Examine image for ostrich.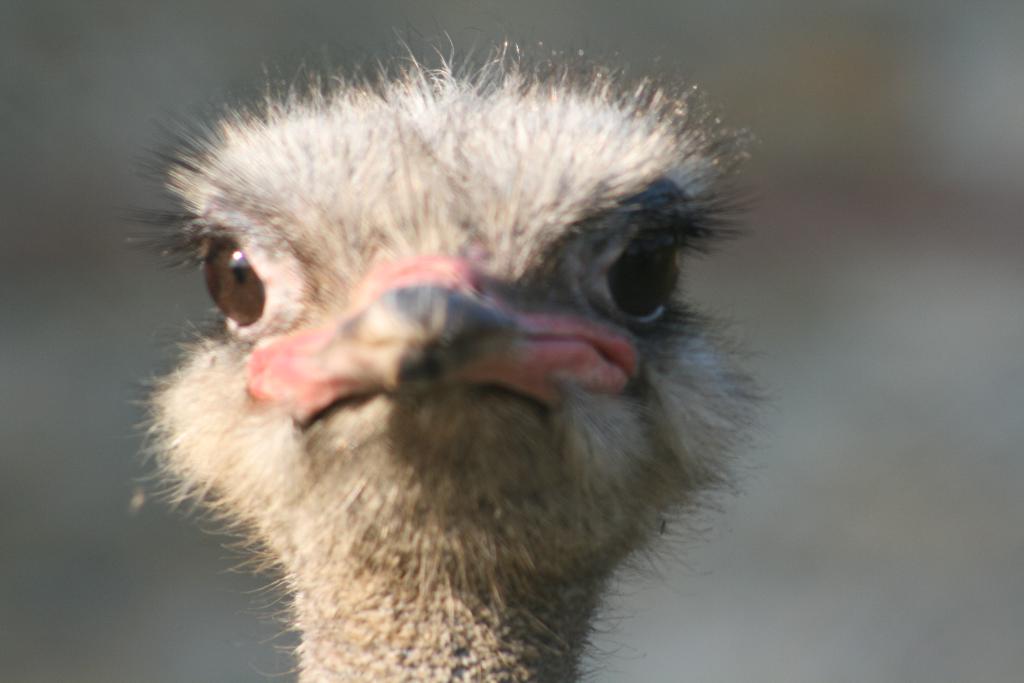
Examination result: left=55, top=31, right=795, bottom=682.
